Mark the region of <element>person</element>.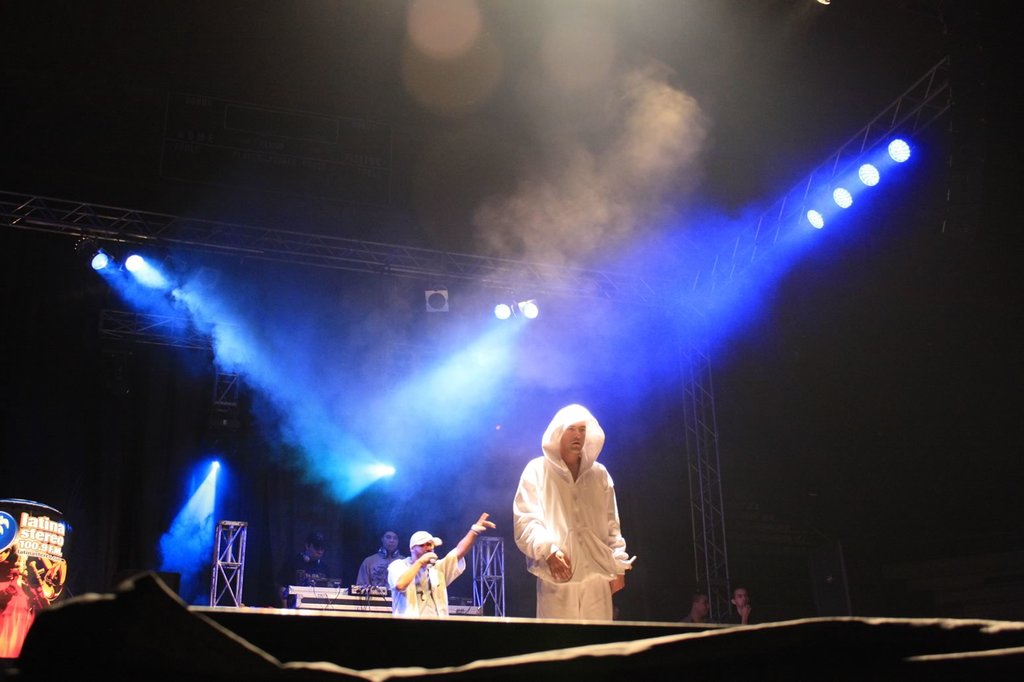
Region: Rect(513, 400, 639, 625).
